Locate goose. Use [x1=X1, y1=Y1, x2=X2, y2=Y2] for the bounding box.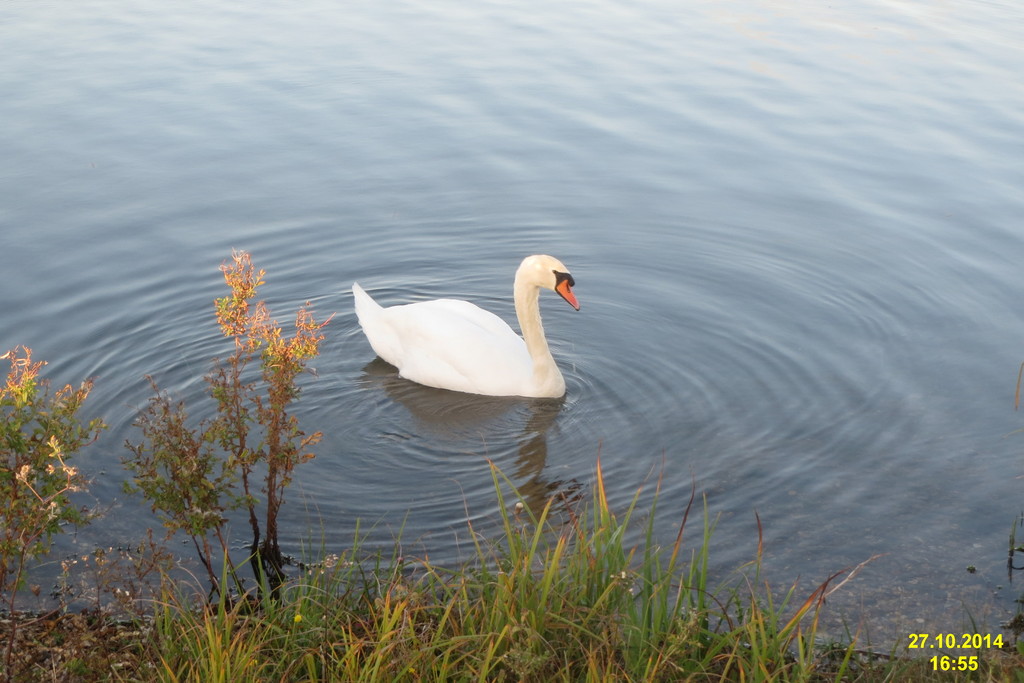
[x1=352, y1=250, x2=580, y2=395].
